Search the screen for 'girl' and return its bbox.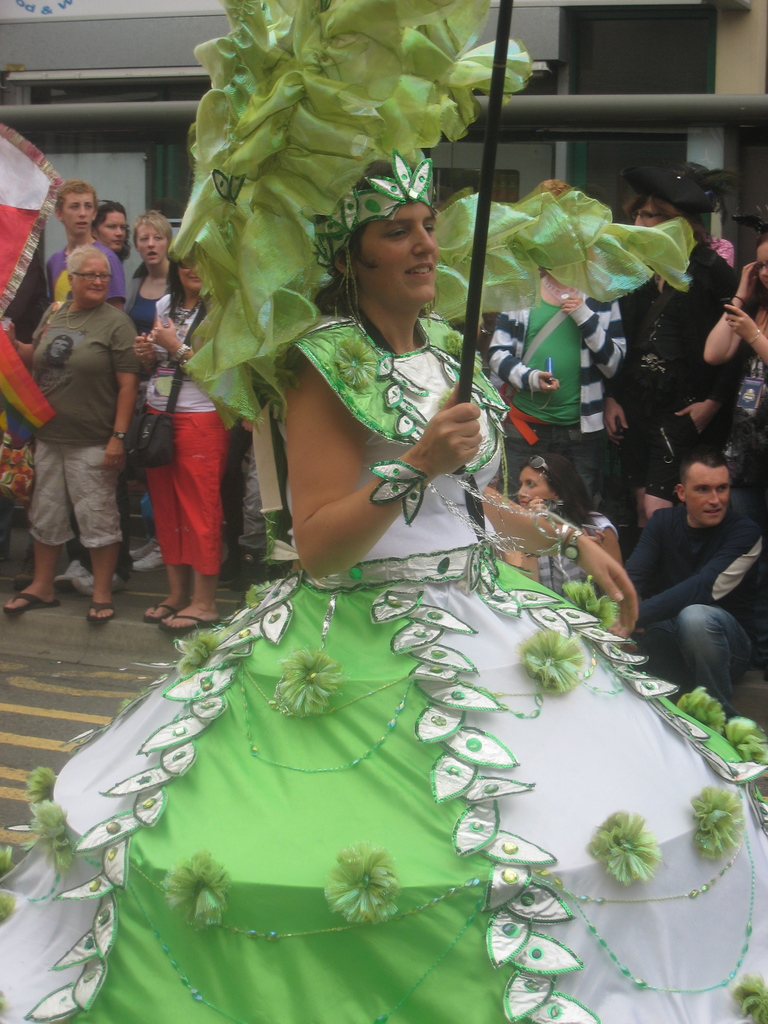
Found: [left=504, top=457, right=618, bottom=602].
